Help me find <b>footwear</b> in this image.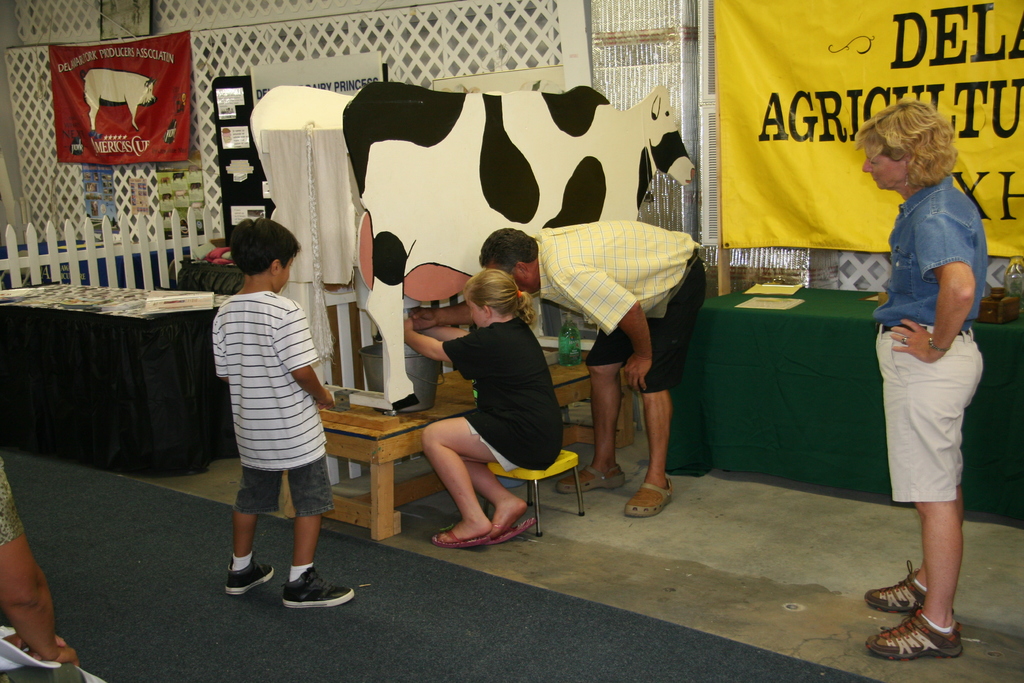
Found it: {"x1": 558, "y1": 461, "x2": 630, "y2": 490}.
